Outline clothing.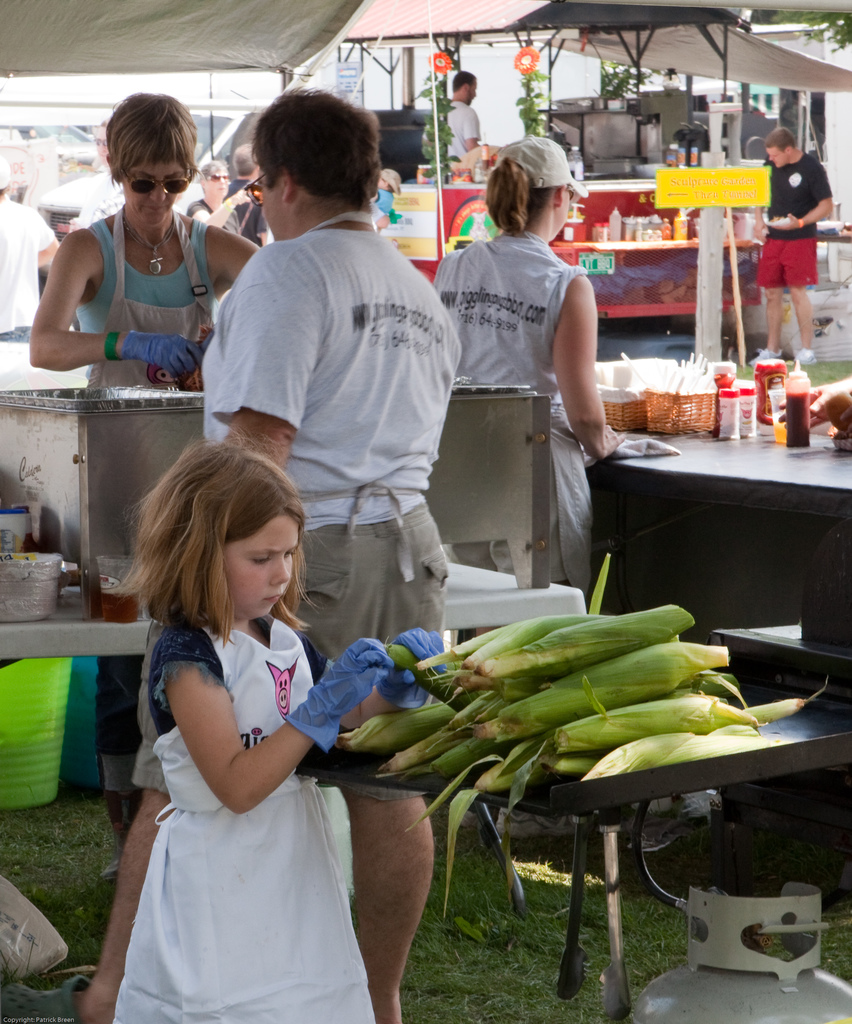
Outline: 0/194/58/337.
